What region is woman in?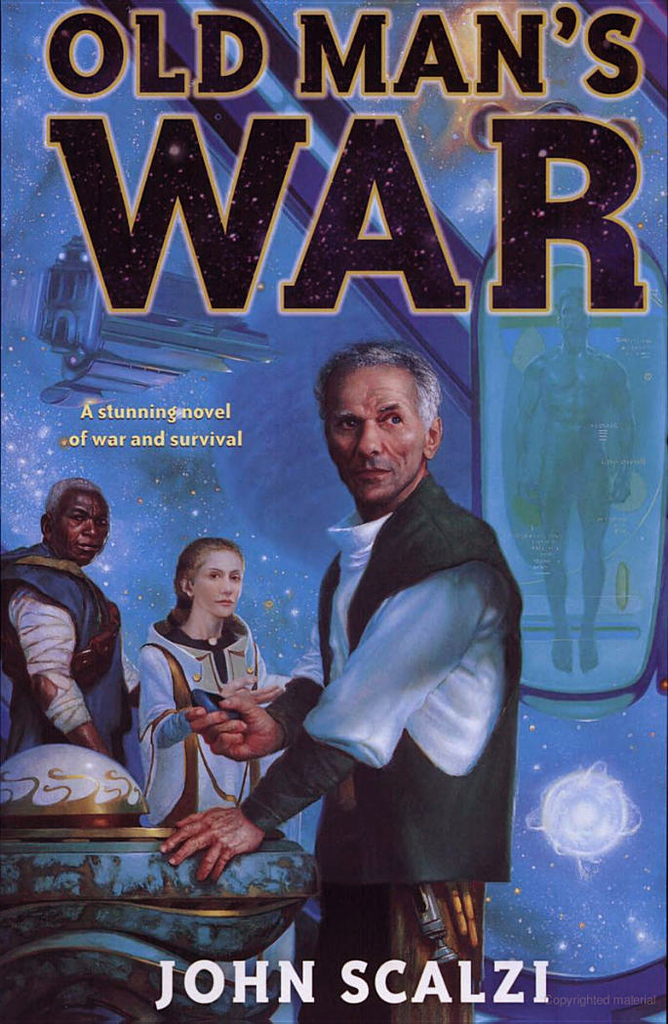
pyautogui.locateOnScreen(133, 539, 297, 838).
